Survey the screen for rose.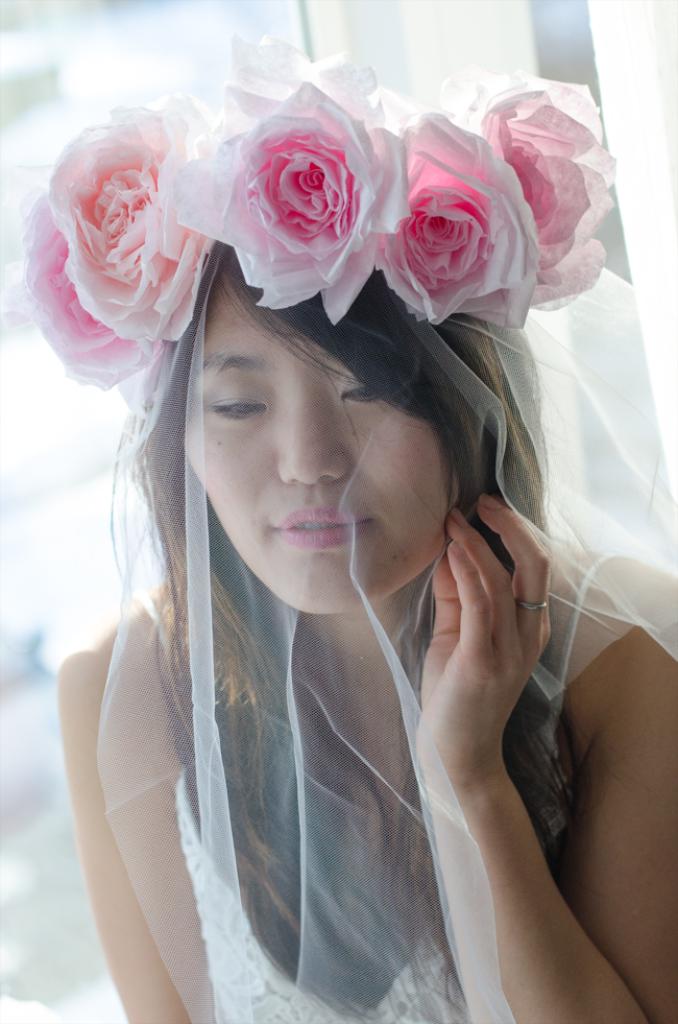
Survey found: <bbox>171, 40, 406, 324</bbox>.
